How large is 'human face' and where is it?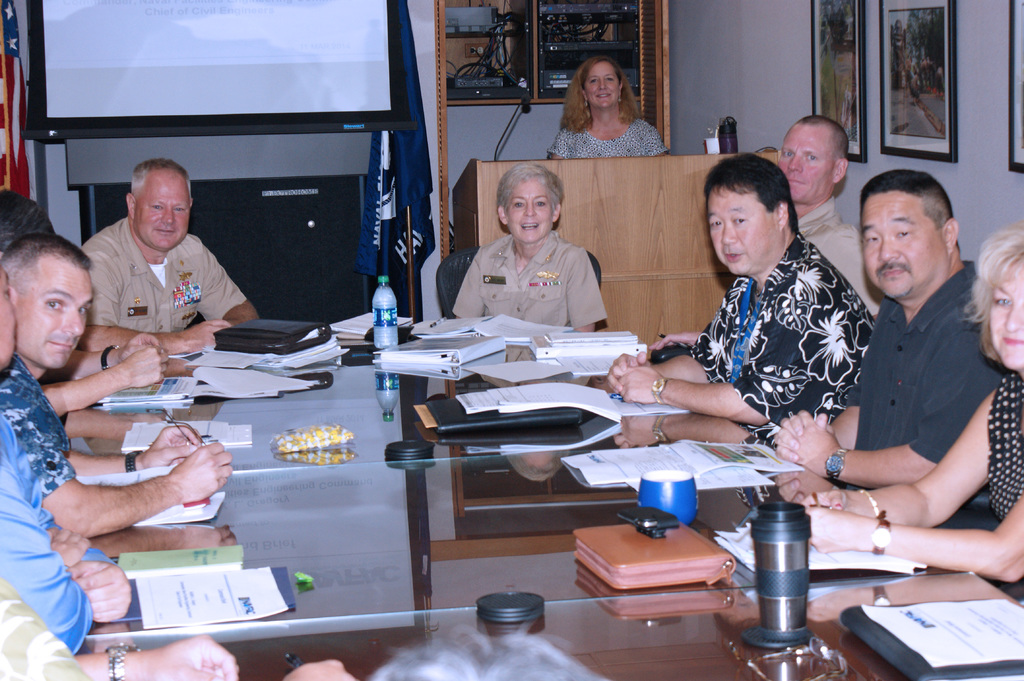
Bounding box: 776 127 831 203.
